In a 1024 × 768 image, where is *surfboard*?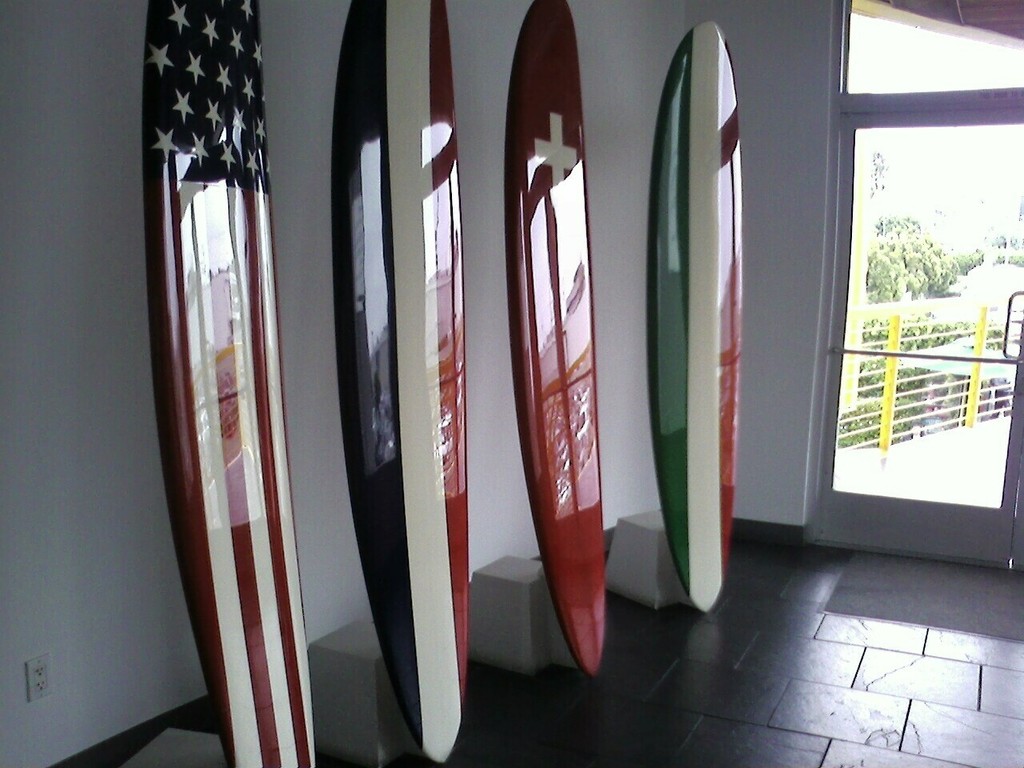
pyautogui.locateOnScreen(504, 0, 608, 682).
